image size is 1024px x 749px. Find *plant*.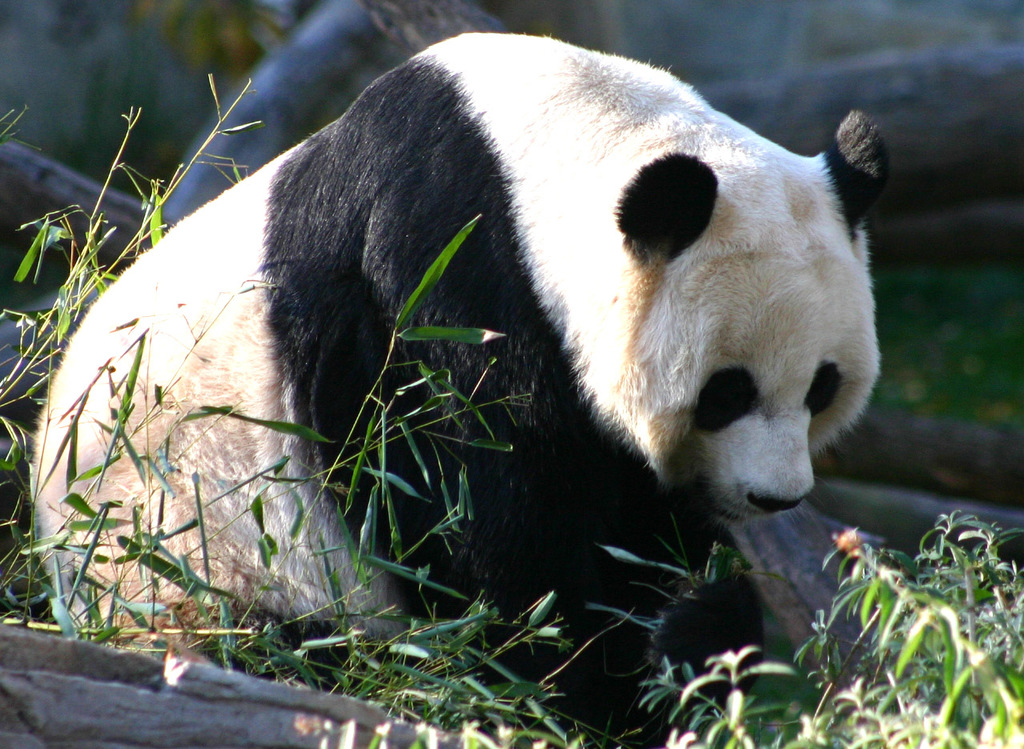
x1=860, y1=208, x2=1022, y2=440.
